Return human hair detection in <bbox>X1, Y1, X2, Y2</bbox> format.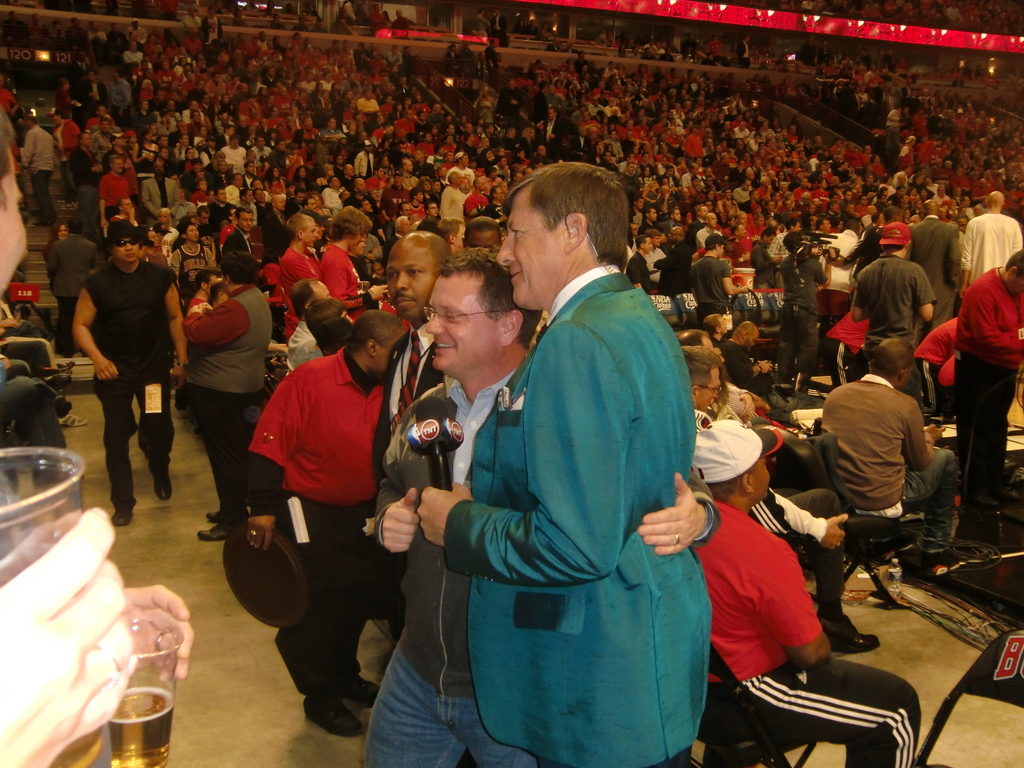
<bbox>288, 214, 314, 241</bbox>.
